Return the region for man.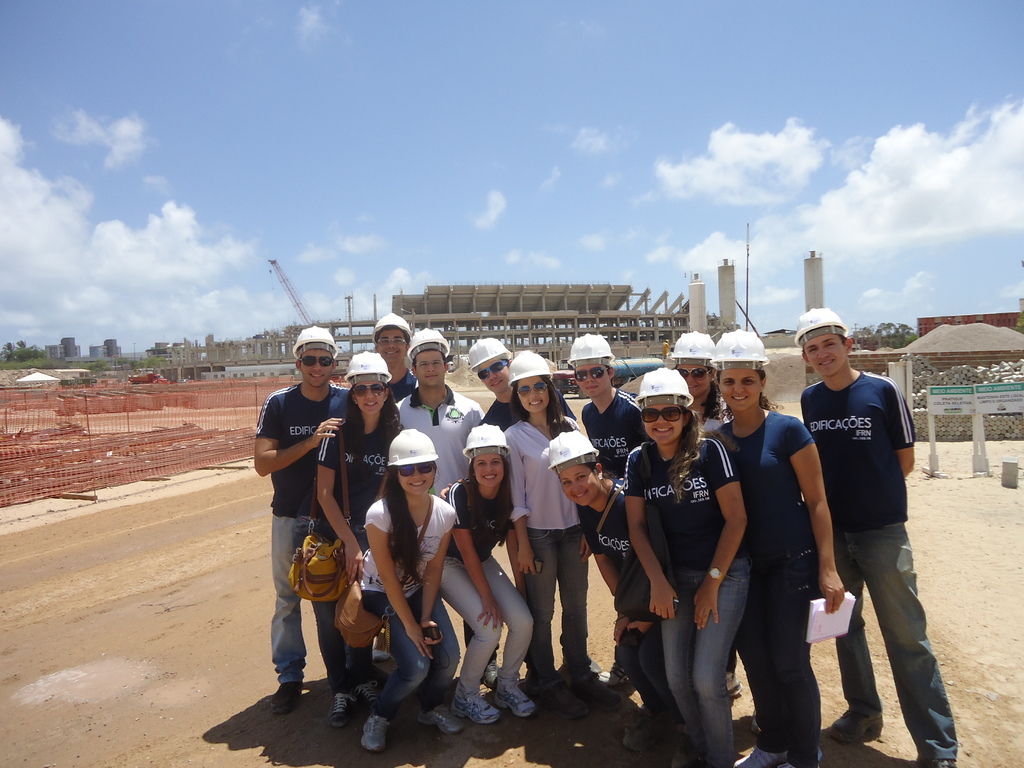
[404, 326, 486, 486].
